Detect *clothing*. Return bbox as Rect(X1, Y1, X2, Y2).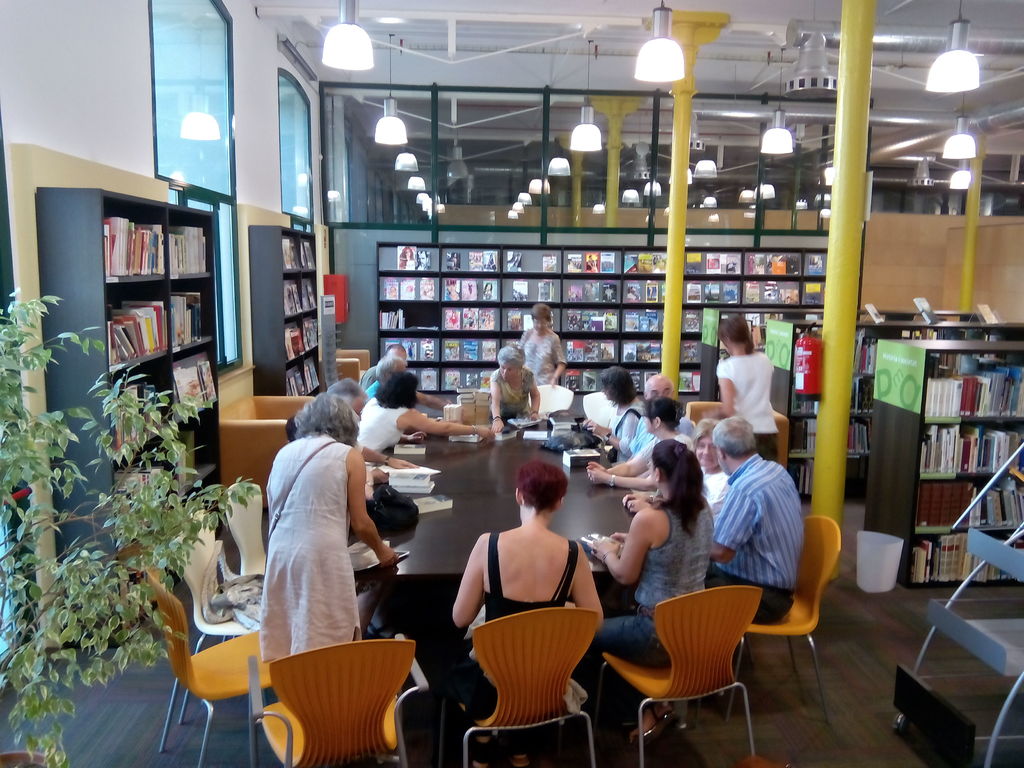
Rect(717, 352, 781, 463).
